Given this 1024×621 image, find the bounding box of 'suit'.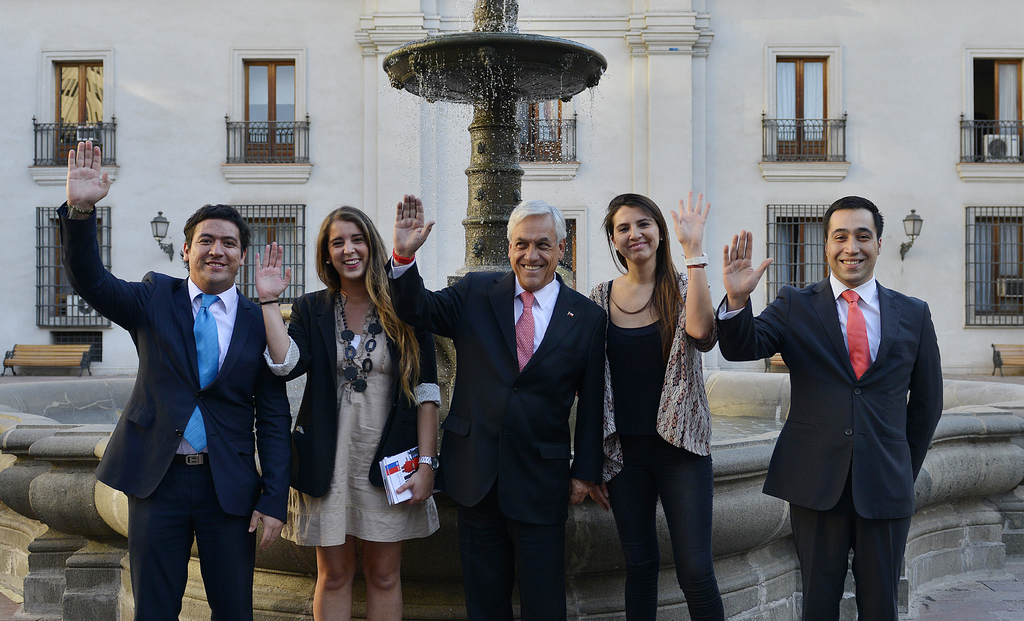
locate(433, 186, 606, 609).
